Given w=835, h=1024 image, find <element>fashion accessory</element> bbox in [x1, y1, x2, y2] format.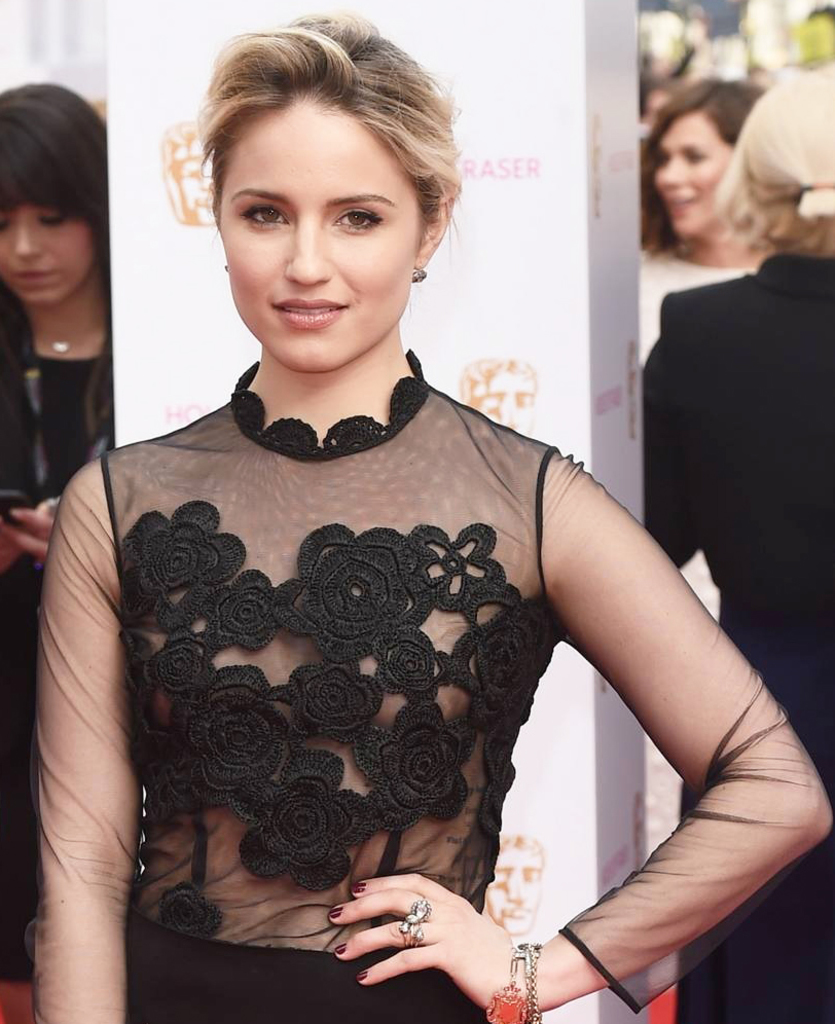
[408, 890, 438, 927].
